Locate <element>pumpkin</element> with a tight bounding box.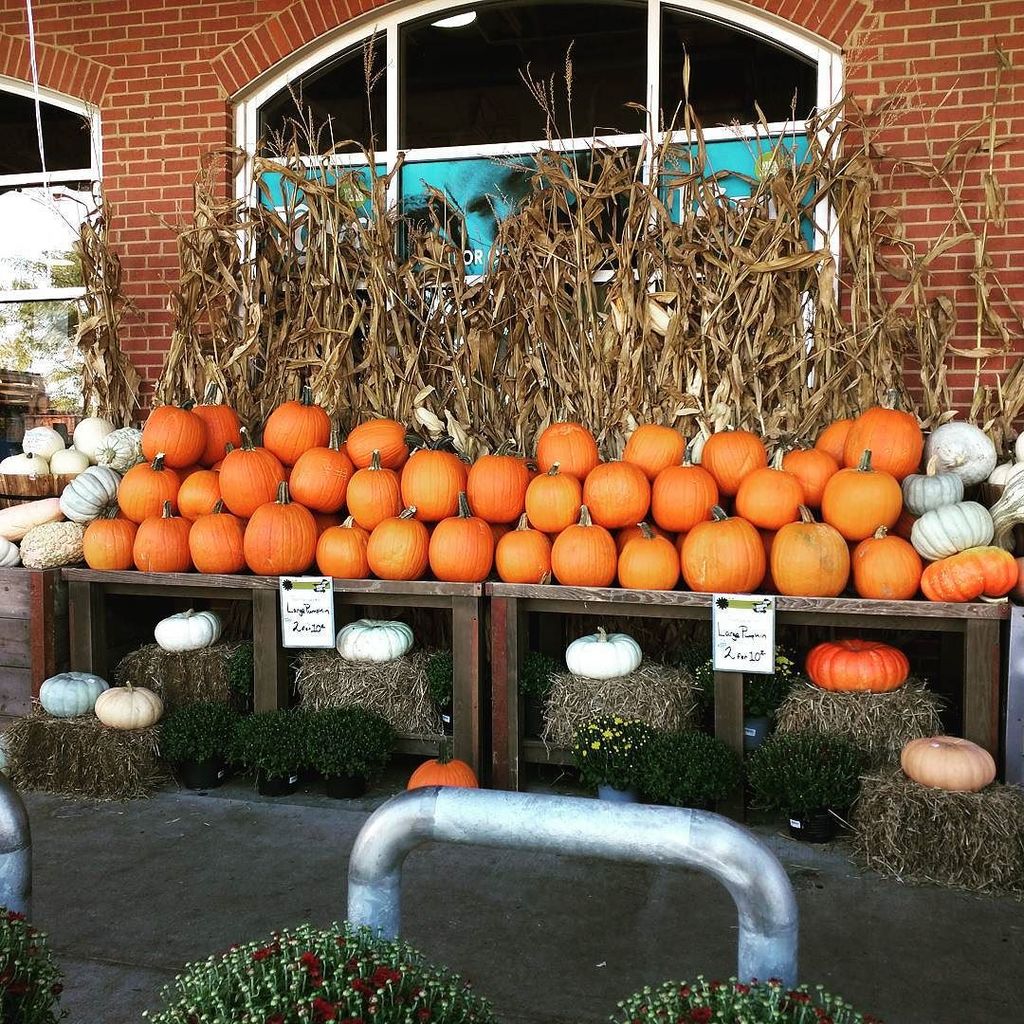
406, 739, 480, 794.
